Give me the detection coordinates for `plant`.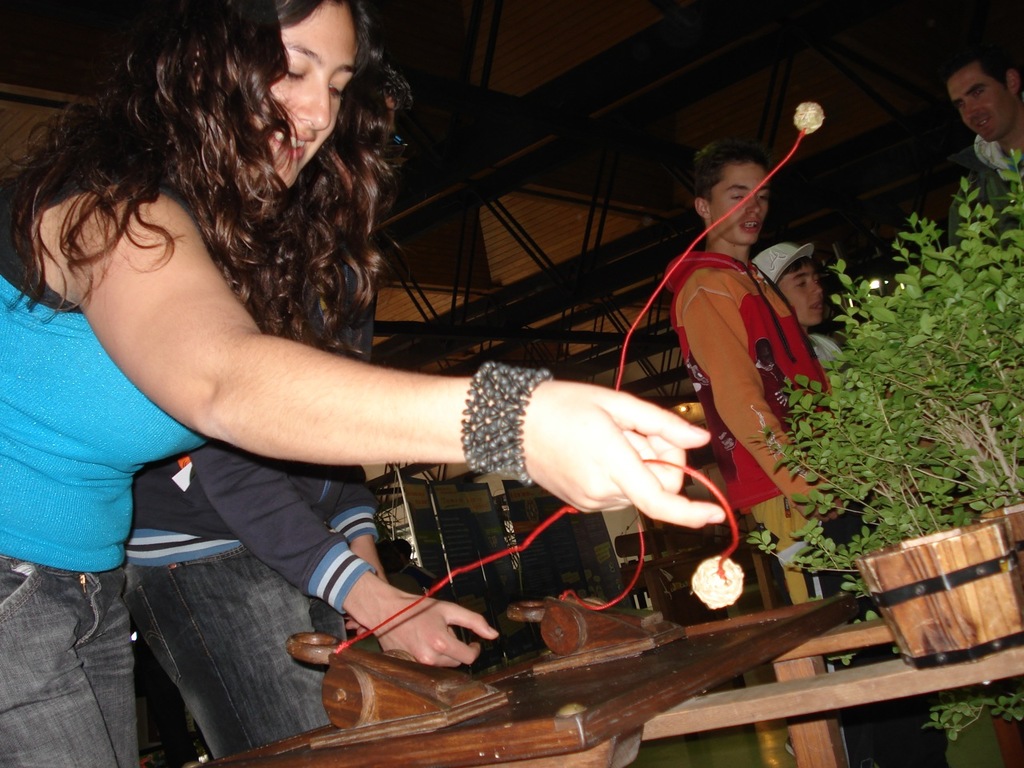
bbox=[797, 133, 1023, 605].
